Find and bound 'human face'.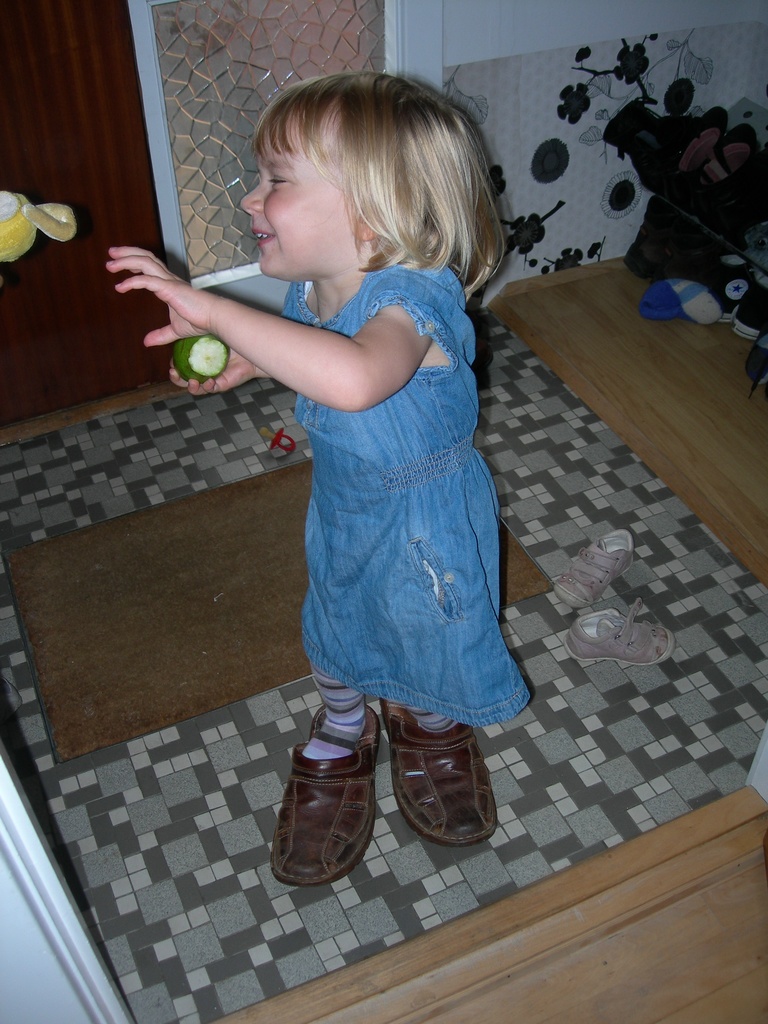
Bound: box(238, 109, 355, 282).
